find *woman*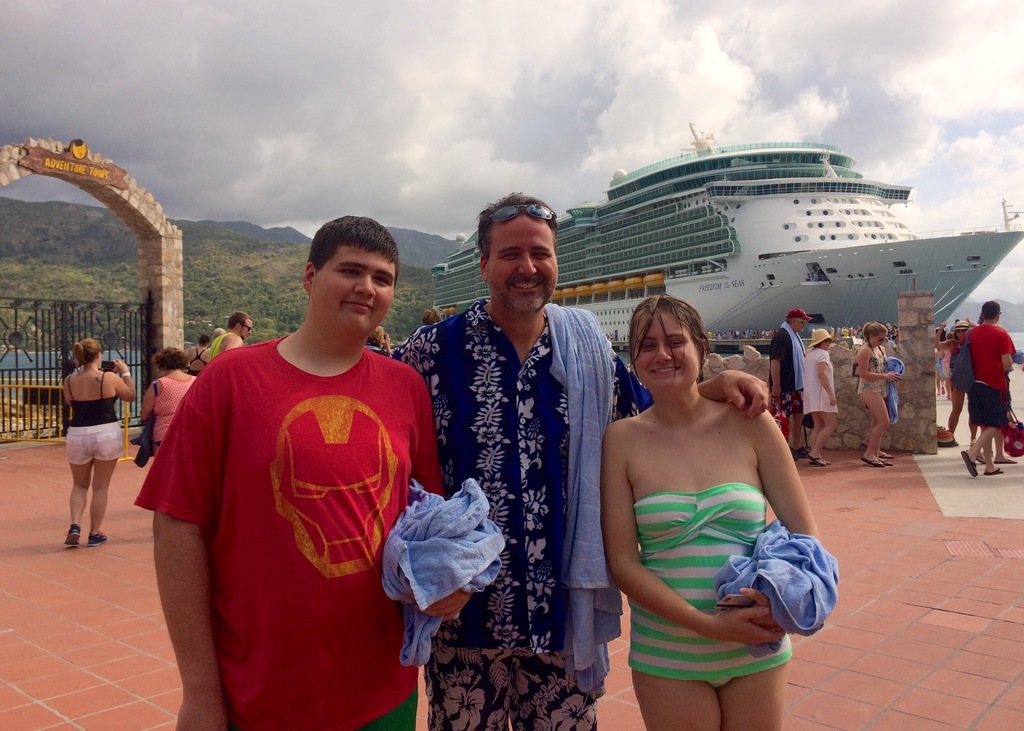
locate(936, 313, 974, 442)
